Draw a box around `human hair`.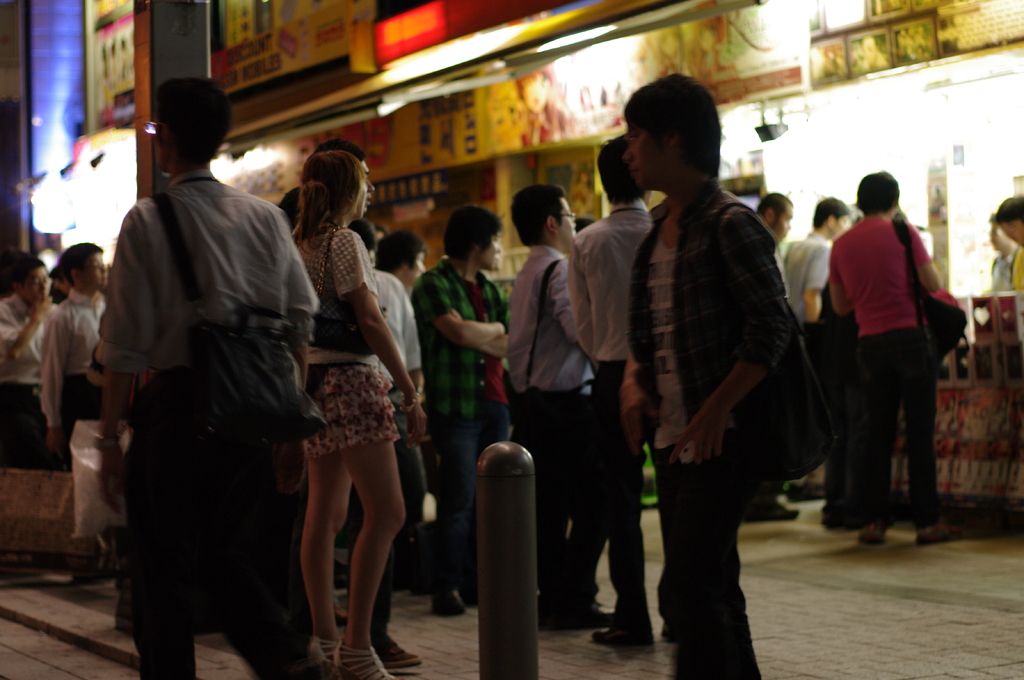
bbox=(437, 209, 504, 265).
